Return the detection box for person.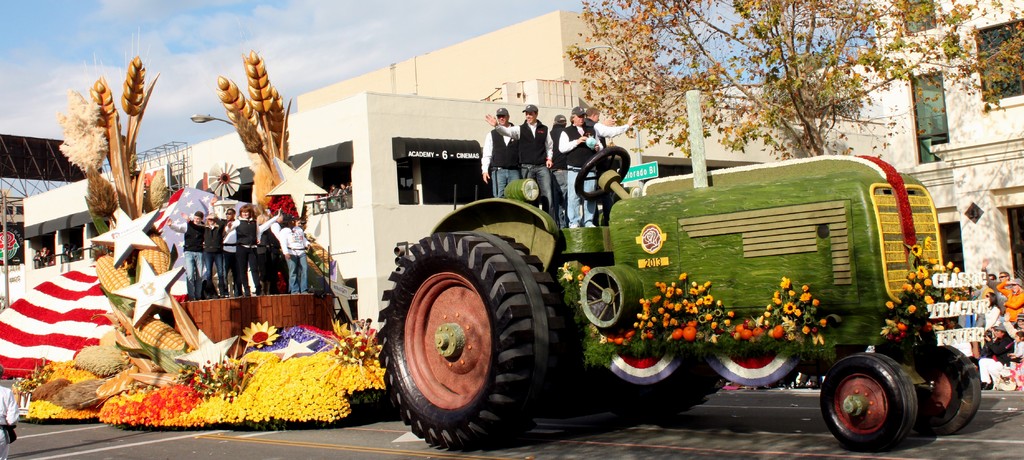
x1=974 y1=319 x2=1011 y2=392.
